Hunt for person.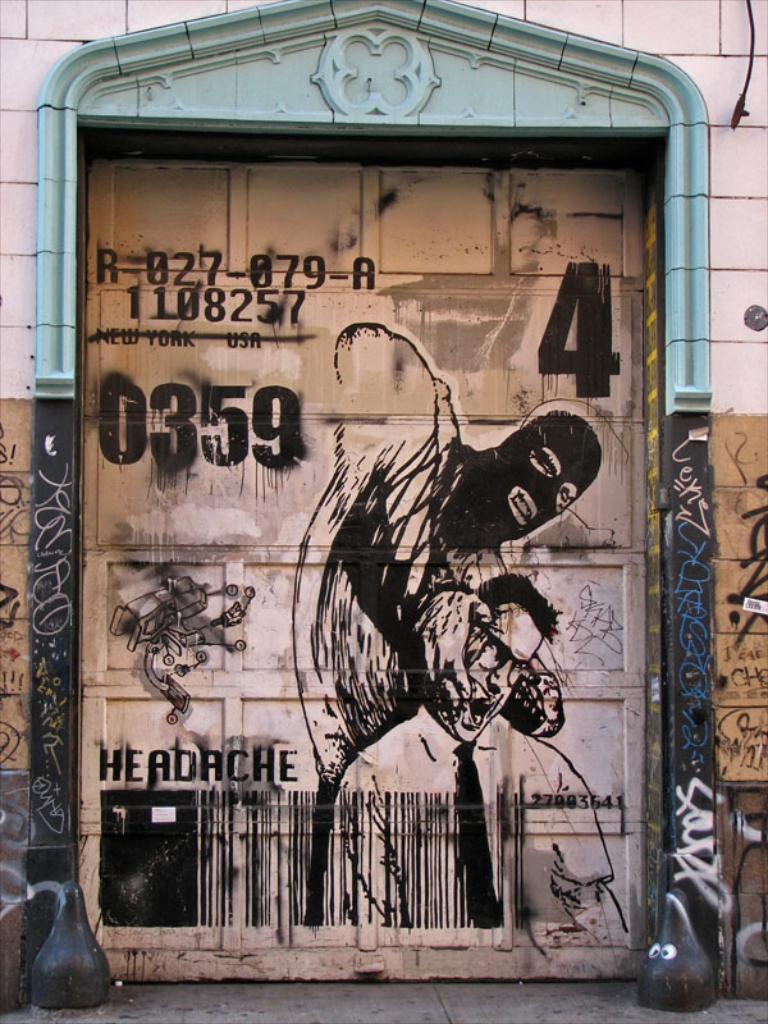
Hunted down at (326,562,621,936).
